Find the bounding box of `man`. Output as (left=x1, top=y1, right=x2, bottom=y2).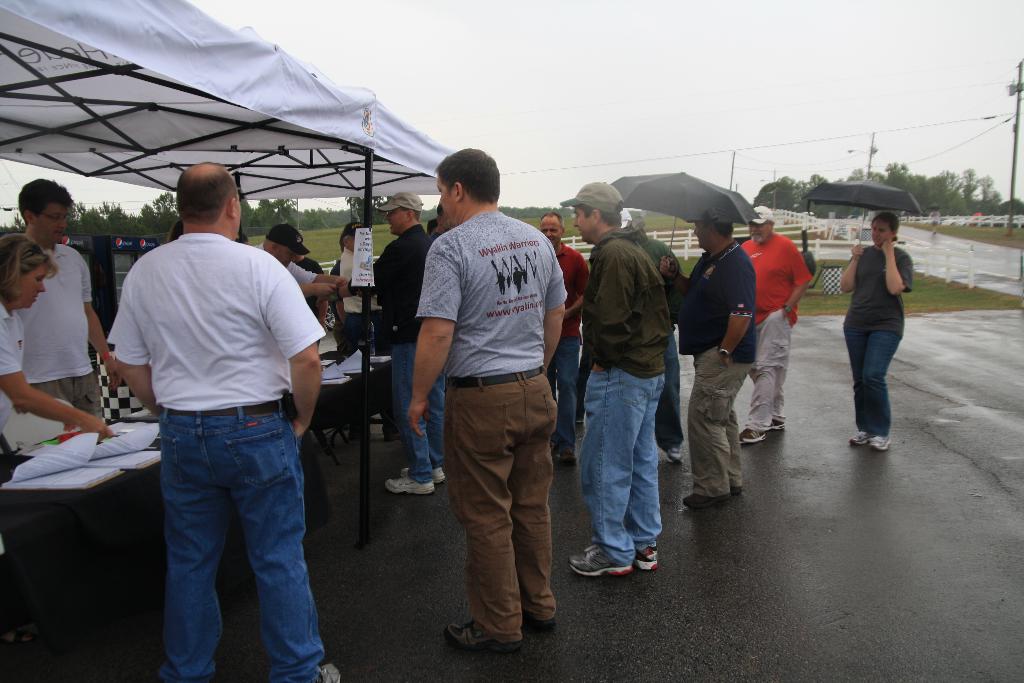
(left=102, top=155, right=335, bottom=659).
